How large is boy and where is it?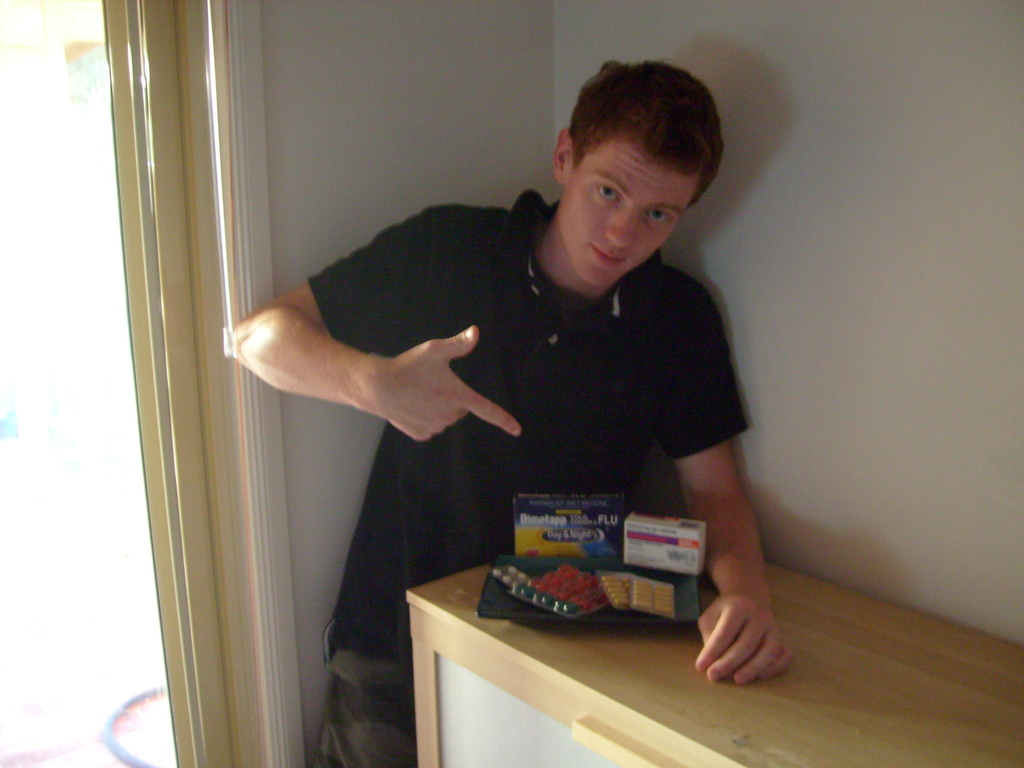
Bounding box: detection(228, 58, 794, 767).
